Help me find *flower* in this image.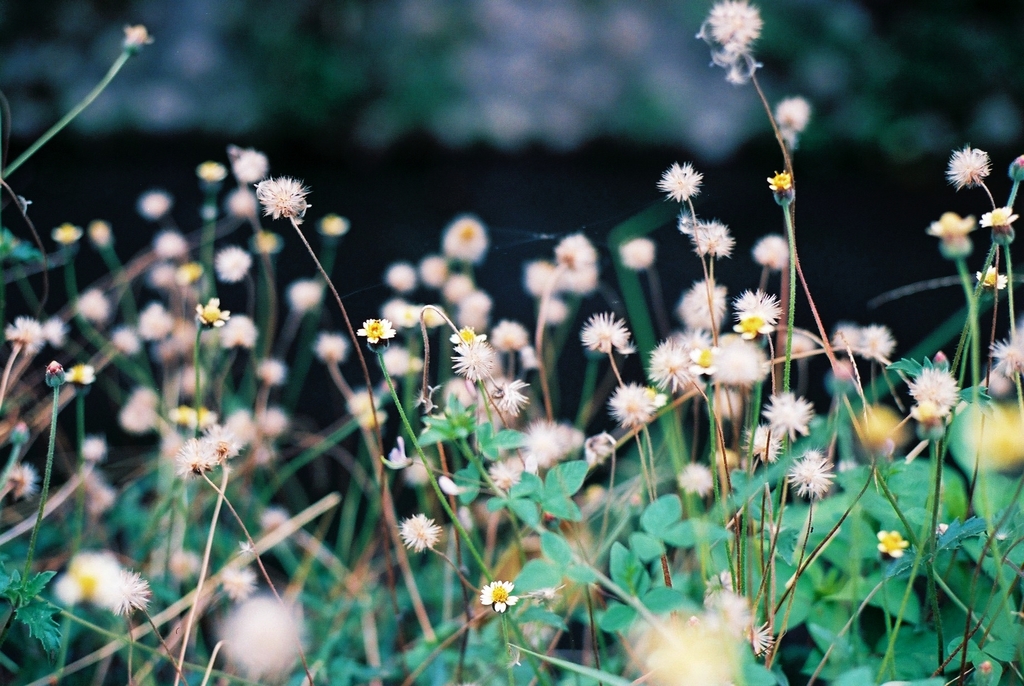
Found it: [215,314,257,344].
